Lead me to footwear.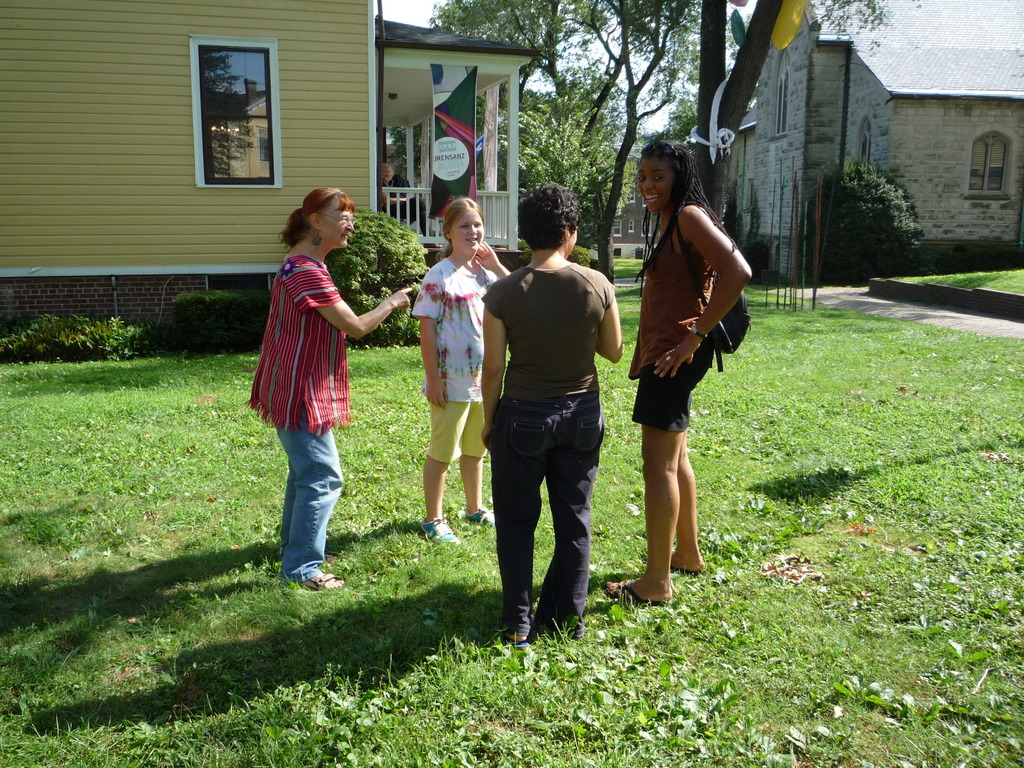
Lead to [x1=301, y1=569, x2=348, y2=593].
